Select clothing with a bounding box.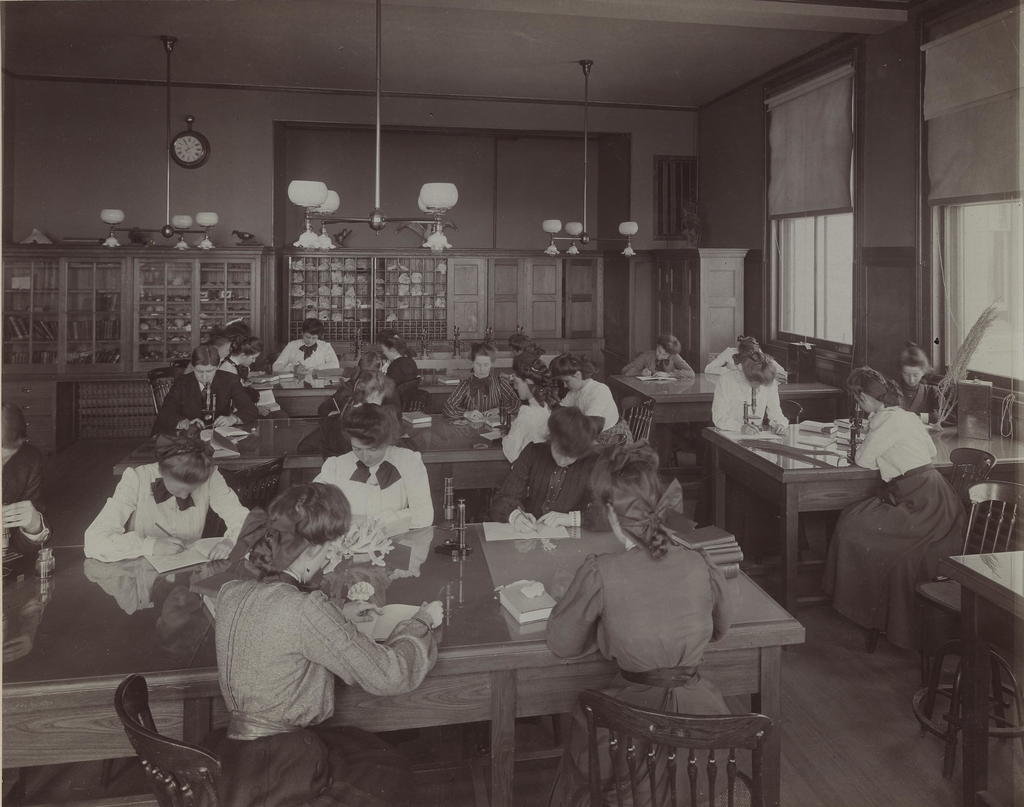
pyautogui.locateOnScreen(85, 461, 248, 564).
